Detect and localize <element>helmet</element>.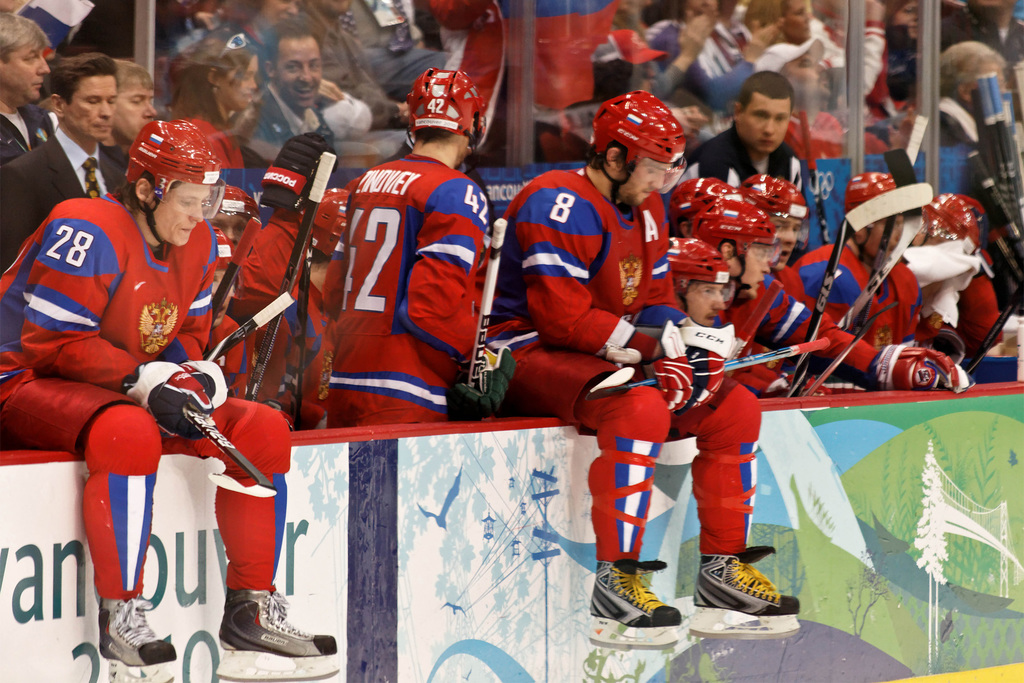
Localized at {"x1": 688, "y1": 189, "x2": 771, "y2": 294}.
